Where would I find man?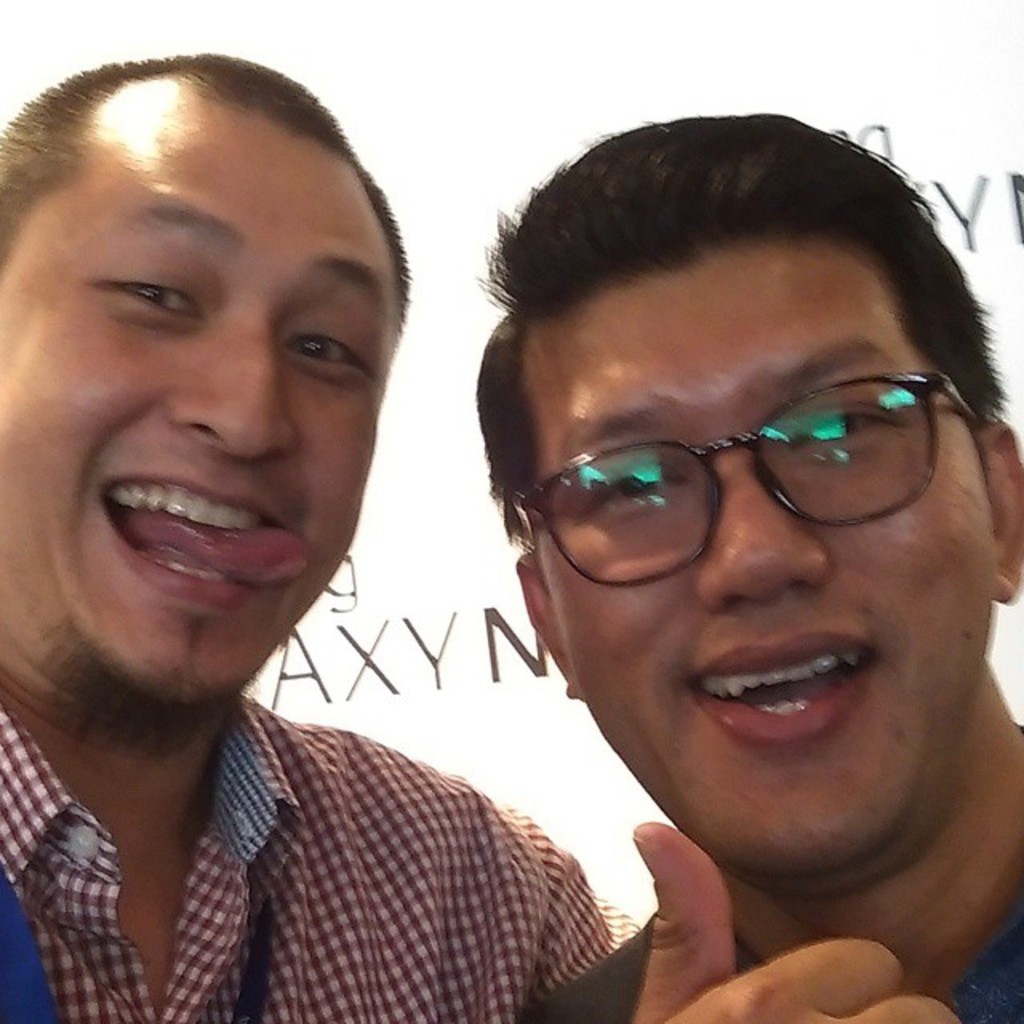
At <box>0,42,611,1022</box>.
